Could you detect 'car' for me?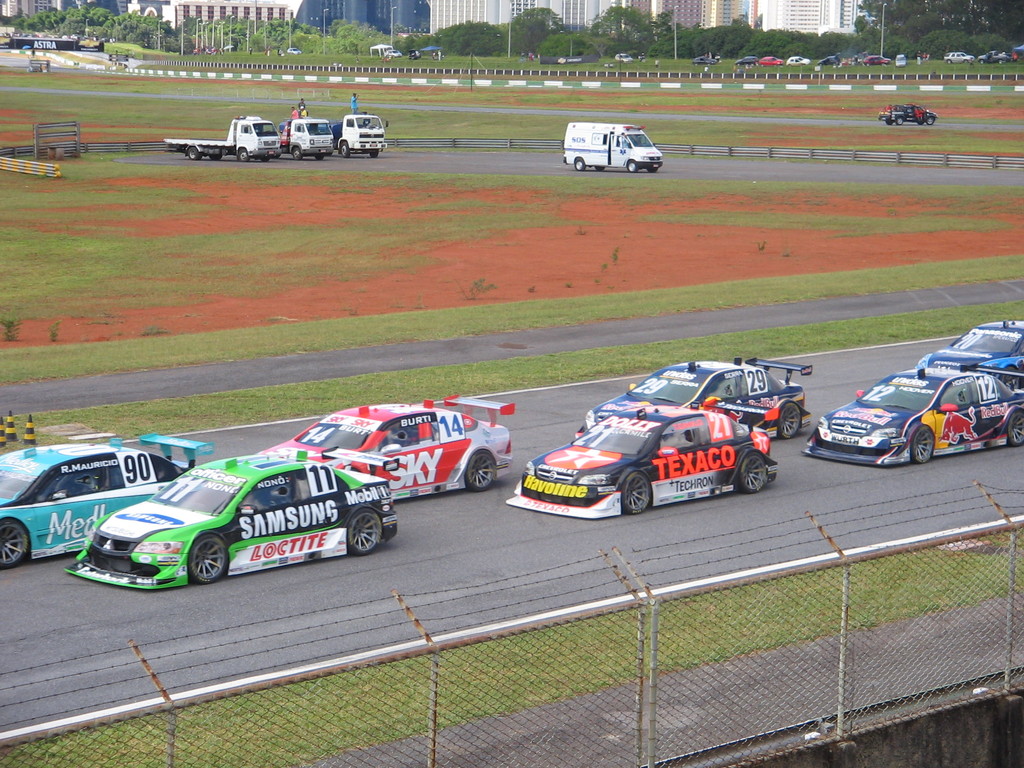
Detection result: box=[504, 403, 779, 523].
